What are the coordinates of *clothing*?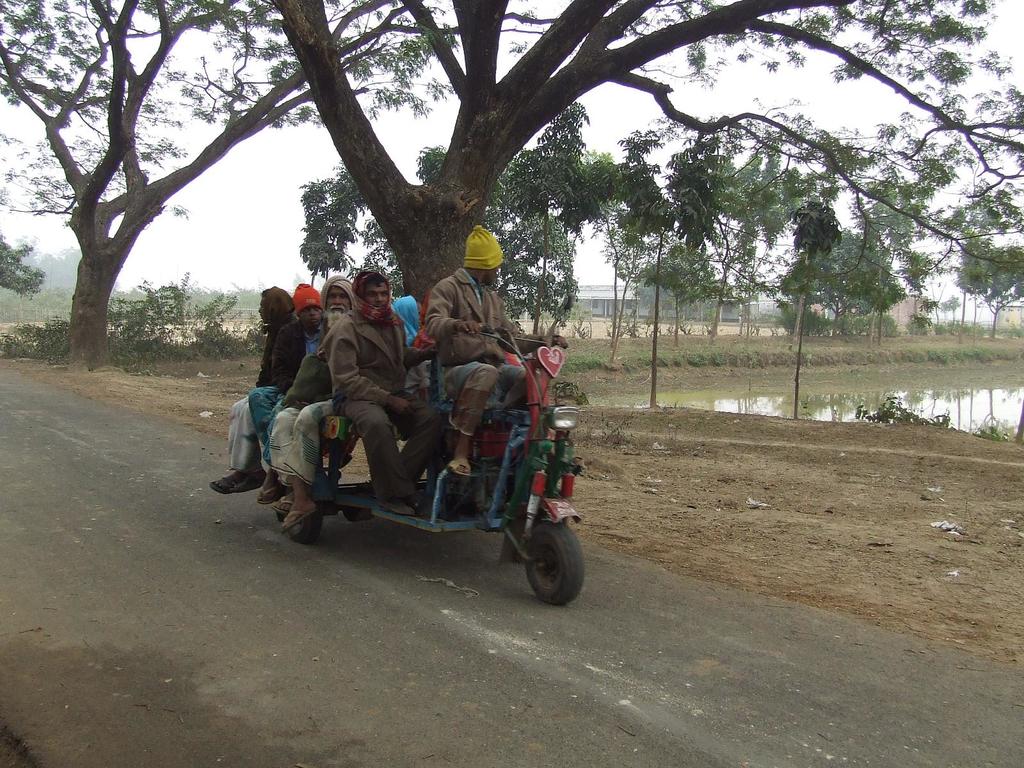
[246, 320, 331, 449].
